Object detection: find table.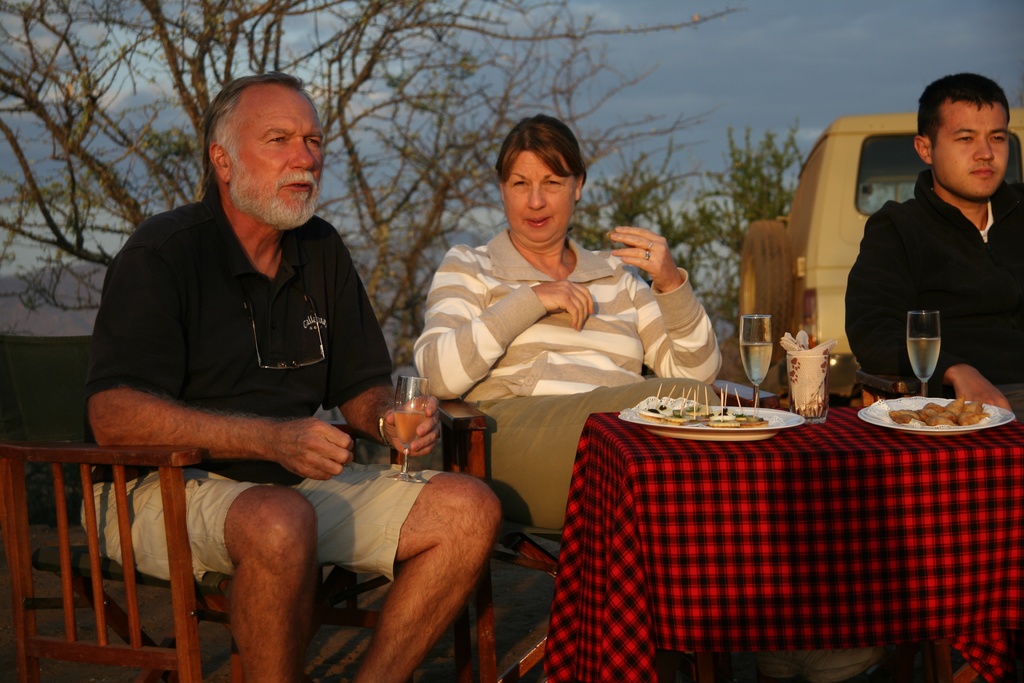
552,368,1020,675.
